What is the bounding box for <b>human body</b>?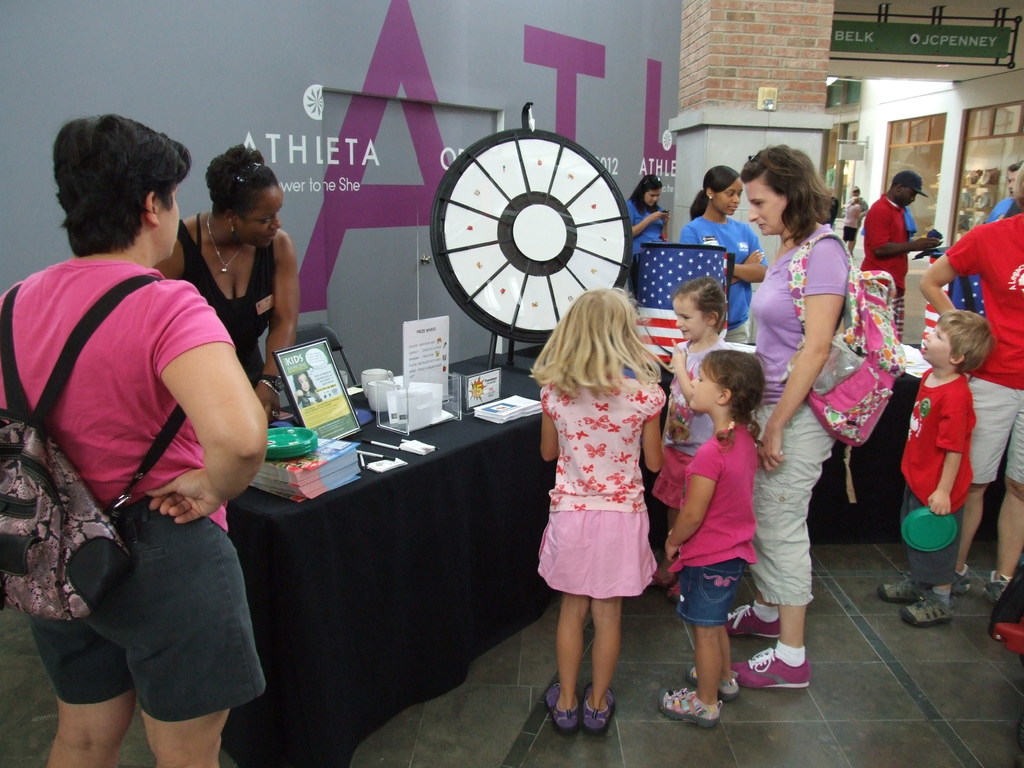
(left=883, top=367, right=986, bottom=625).
